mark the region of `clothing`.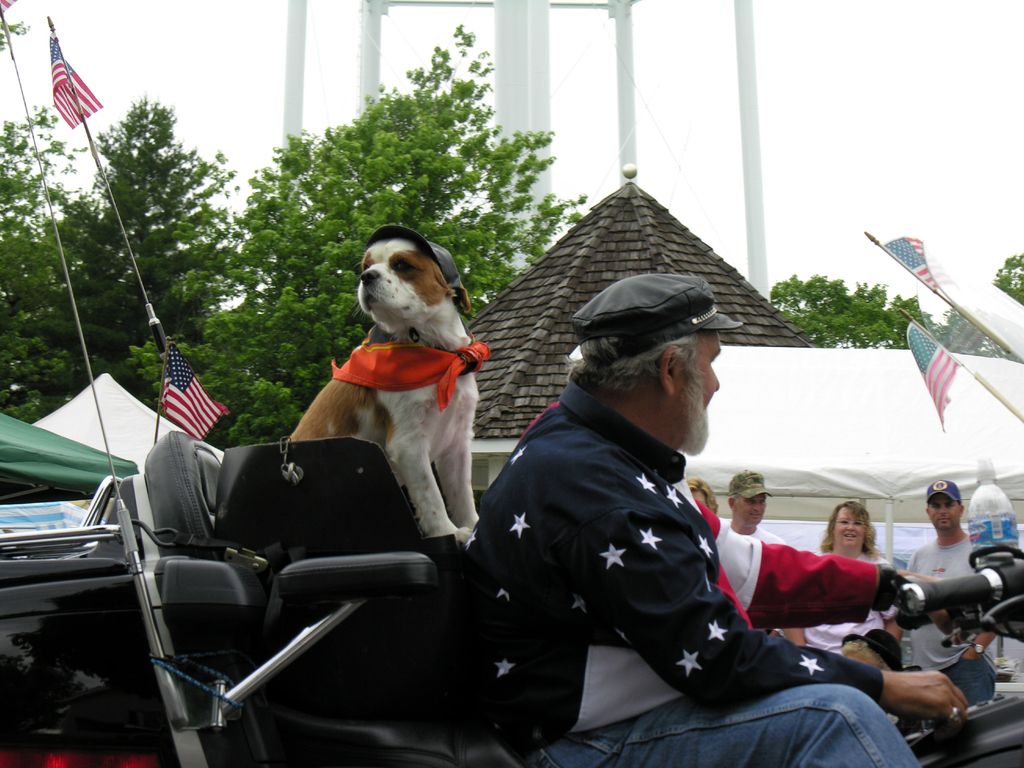
Region: <box>721,519,785,550</box>.
